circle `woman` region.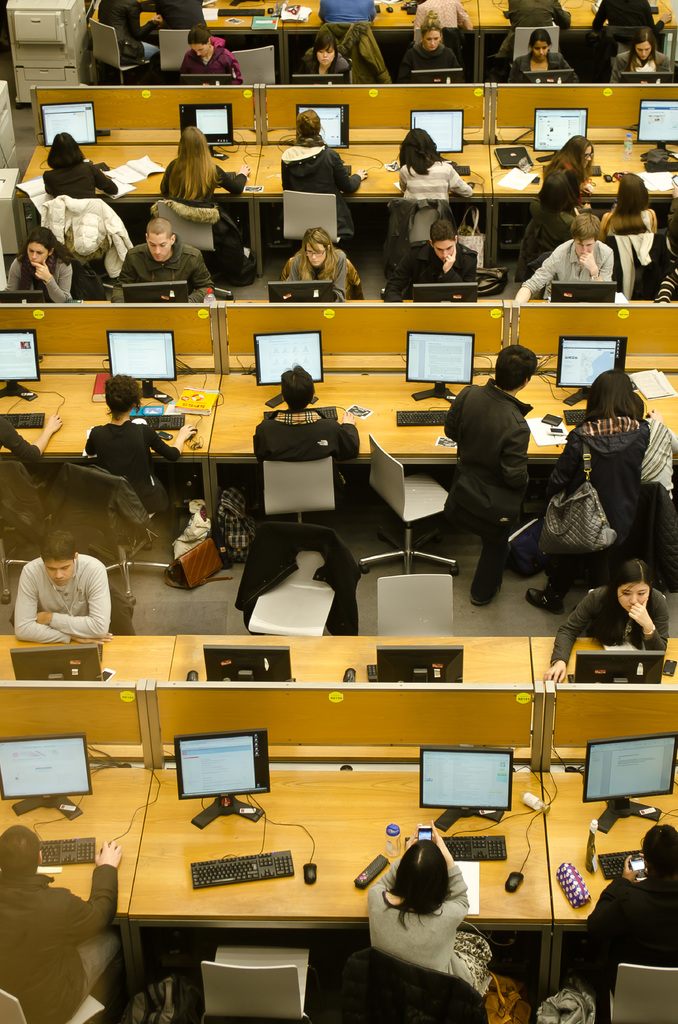
Region: 354:823:504:993.
